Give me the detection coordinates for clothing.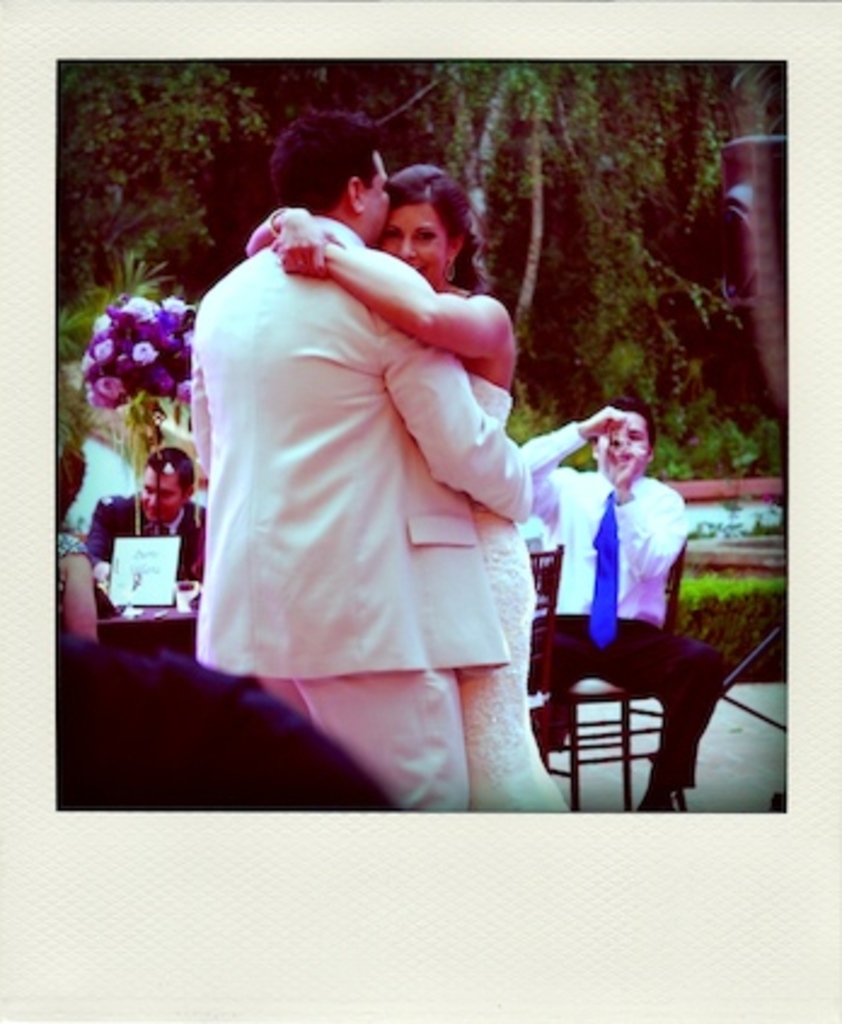
(x1=520, y1=419, x2=723, y2=789).
